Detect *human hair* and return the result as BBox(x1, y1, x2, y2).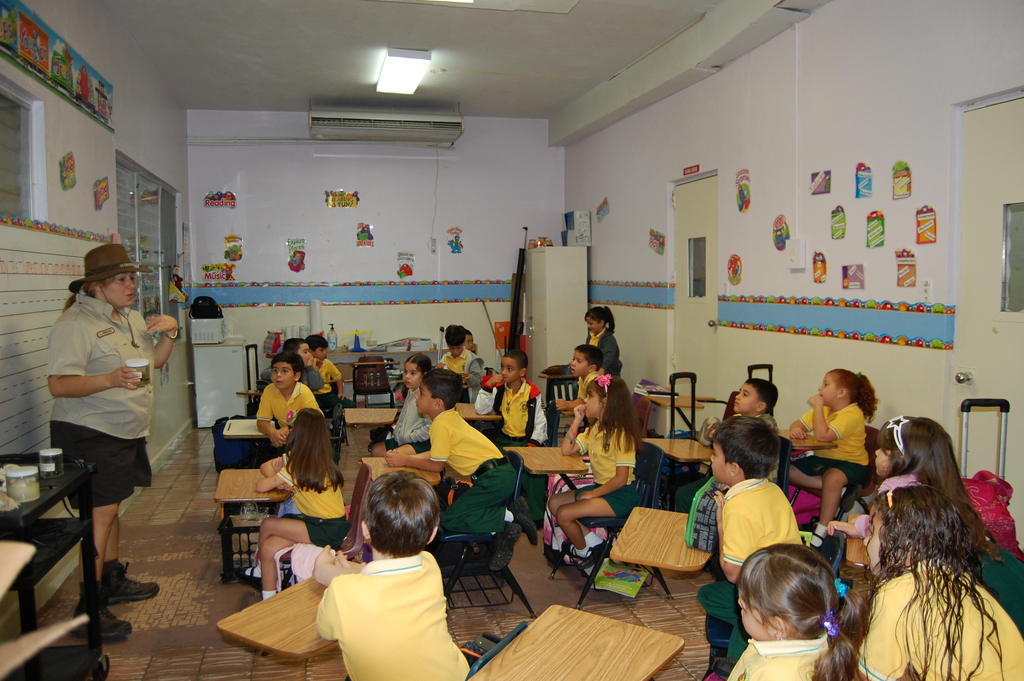
BBox(589, 372, 645, 455).
